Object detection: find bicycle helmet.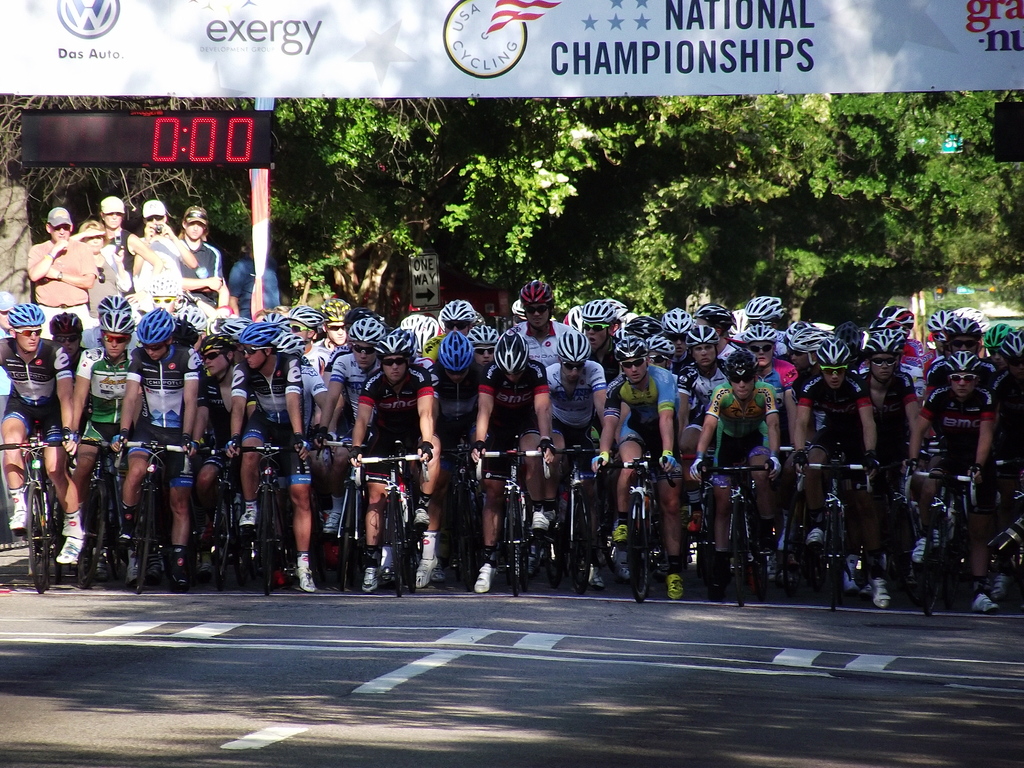
select_region(690, 302, 737, 328).
